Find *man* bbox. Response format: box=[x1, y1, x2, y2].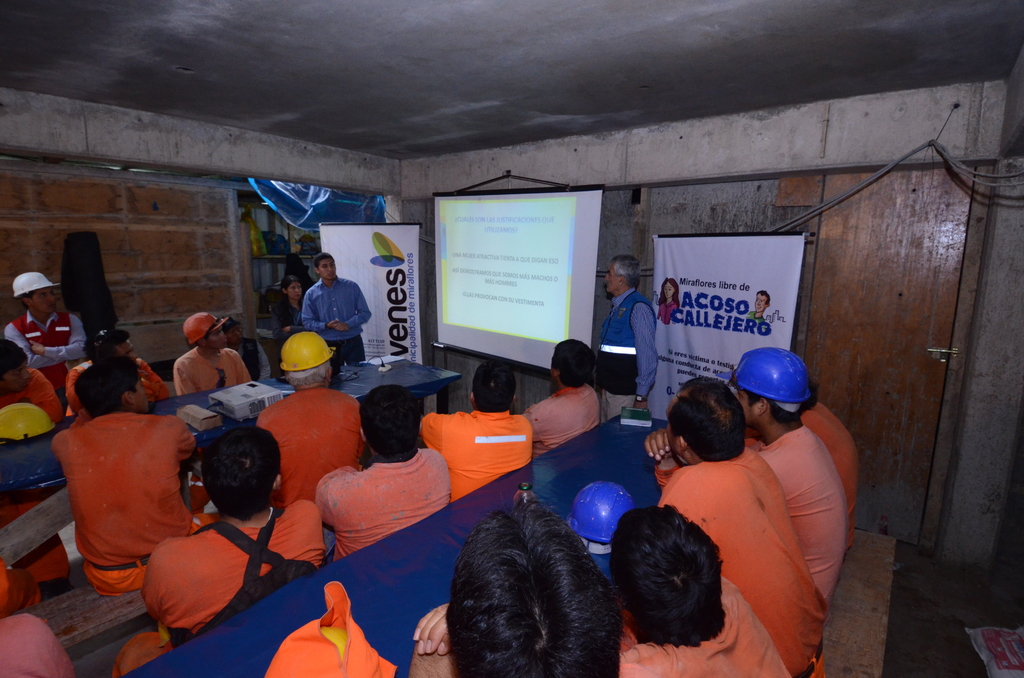
box=[596, 256, 662, 421].
